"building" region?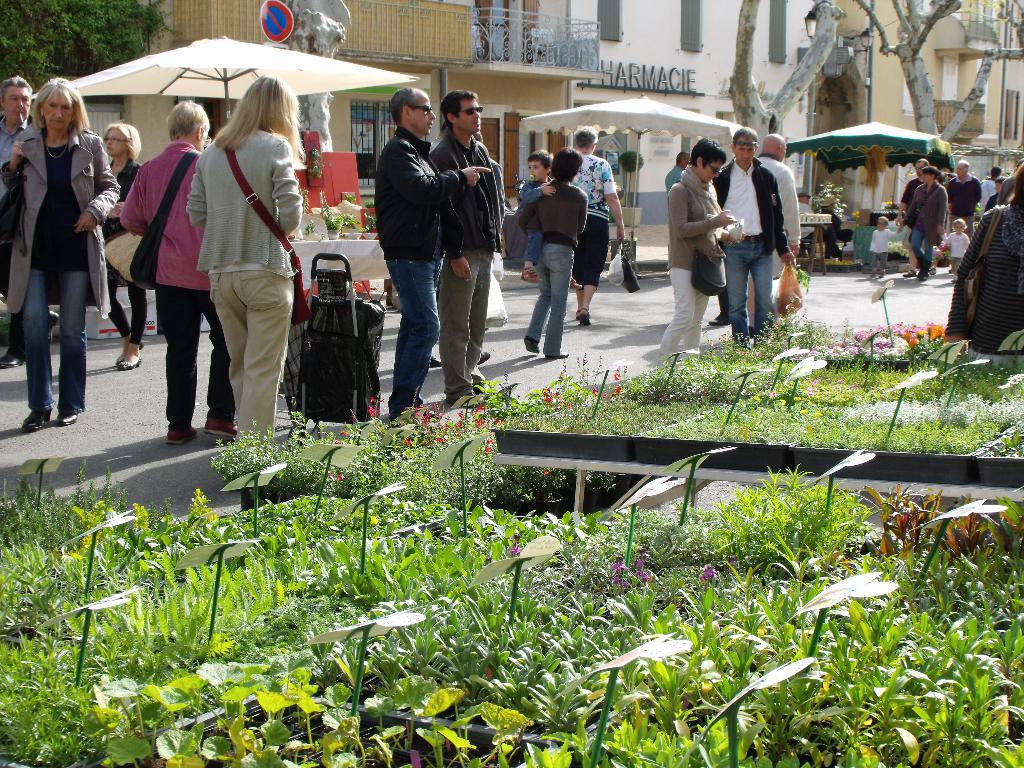
crop(124, 0, 1023, 243)
